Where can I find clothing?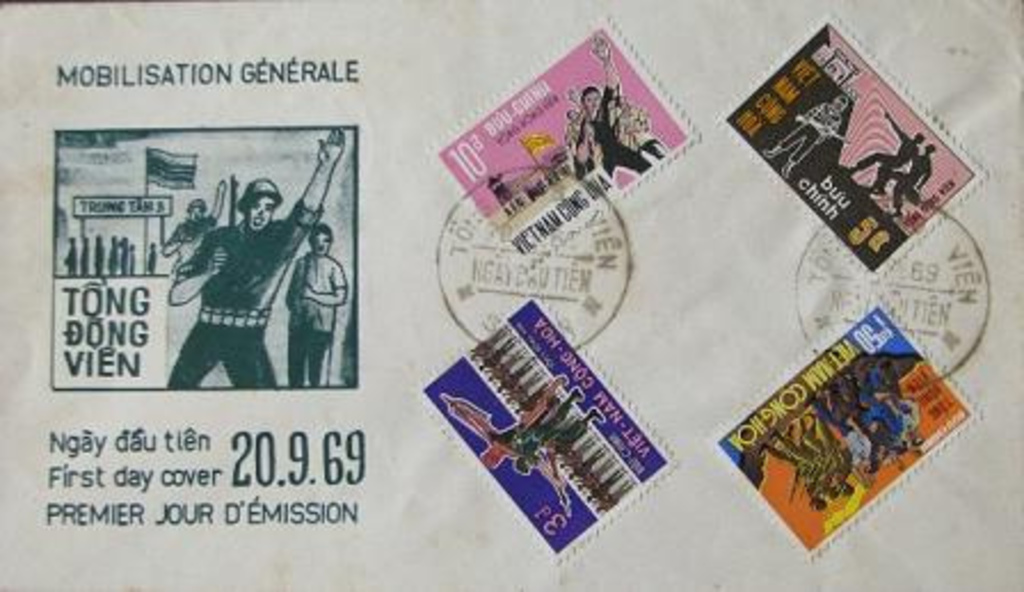
You can find it at {"left": 793, "top": 105, "right": 837, "bottom": 169}.
